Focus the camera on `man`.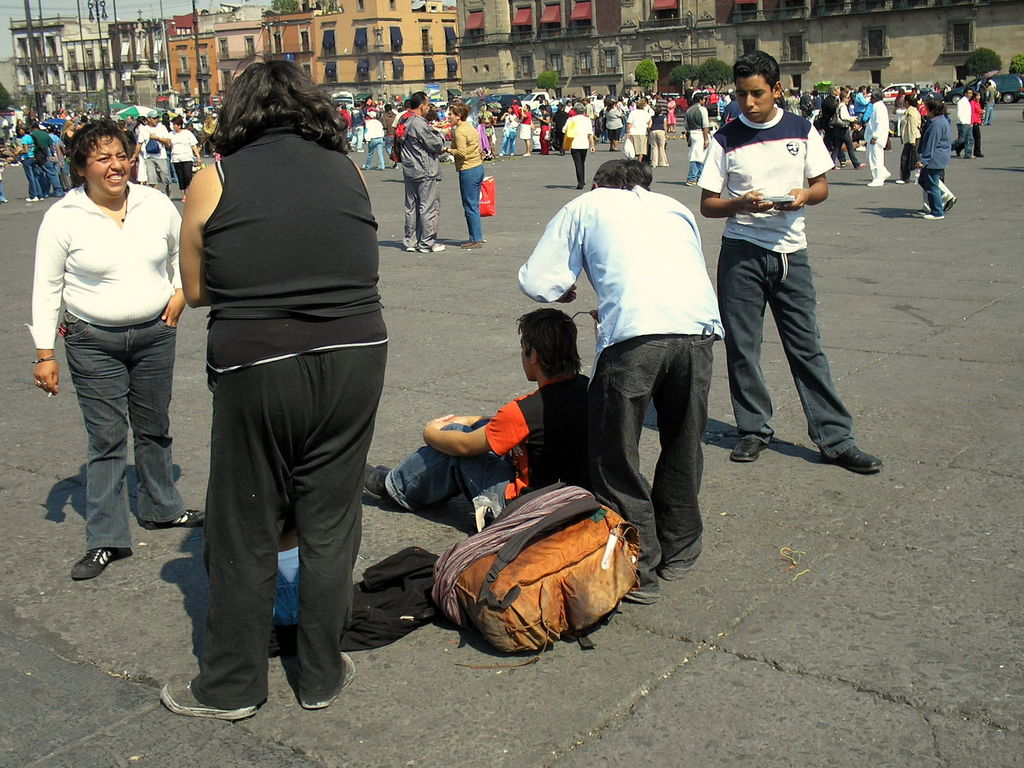
Focus region: {"x1": 390, "y1": 92, "x2": 450, "y2": 254}.
